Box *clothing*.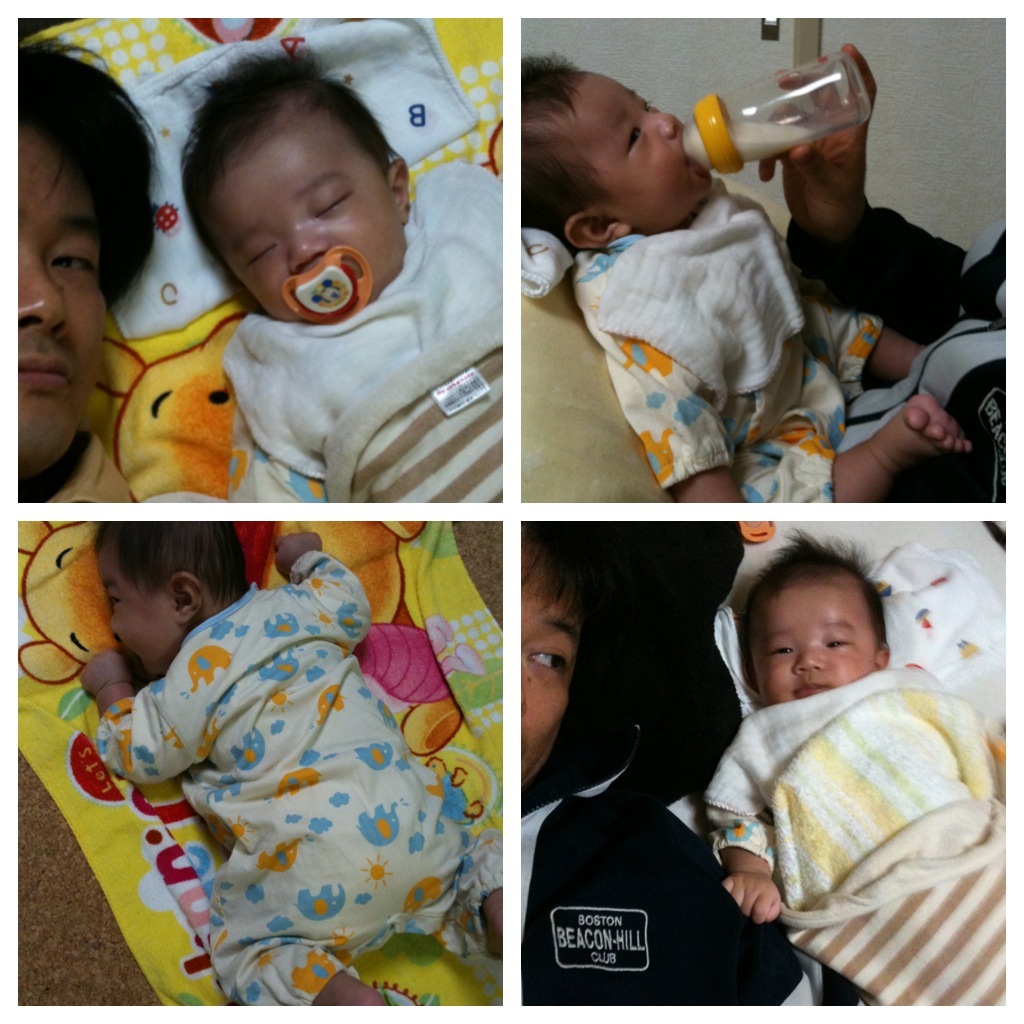
region(232, 143, 510, 508).
